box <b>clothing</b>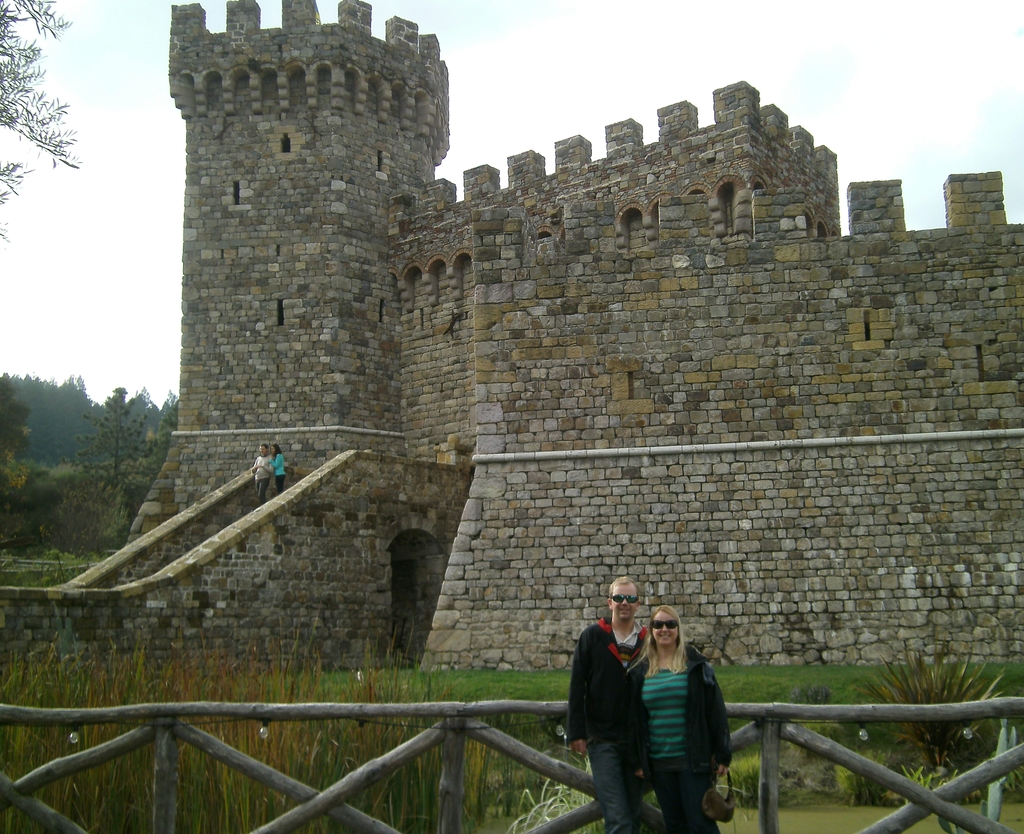
270/460/284/490
